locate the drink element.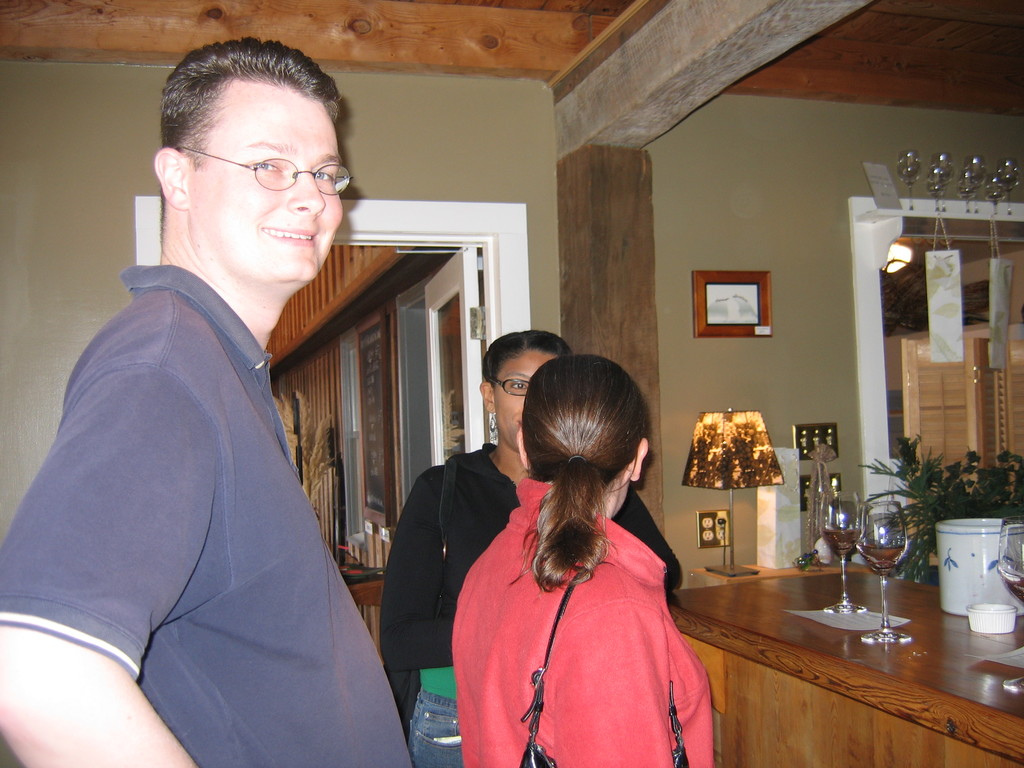
Element bbox: x1=821 y1=531 x2=866 y2=553.
